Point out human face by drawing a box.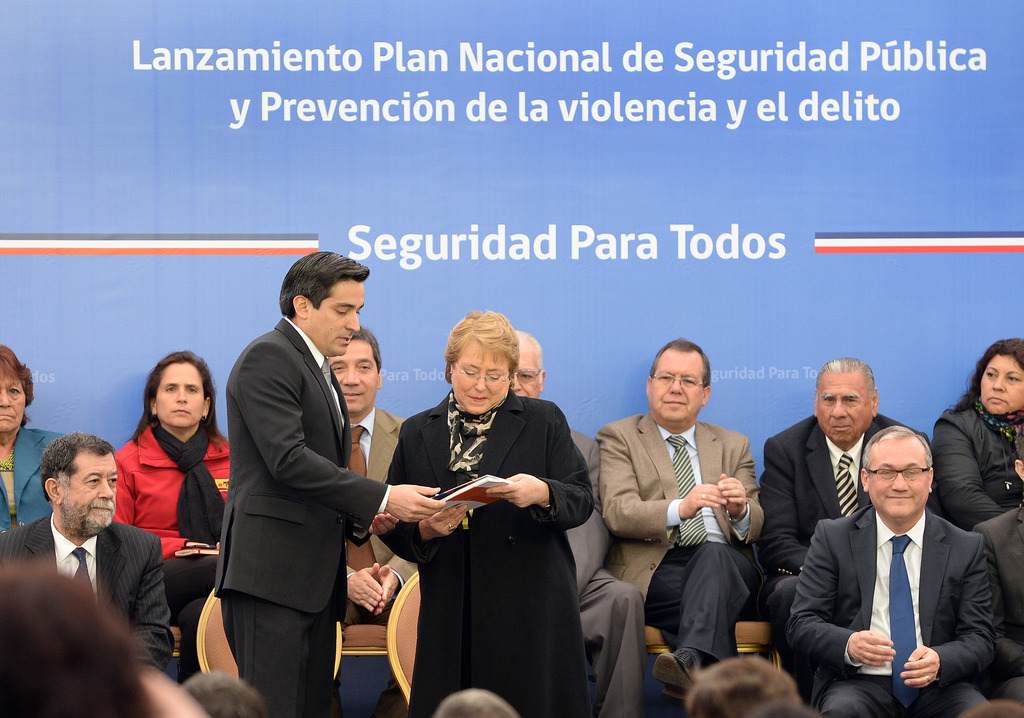
locate(650, 352, 705, 422).
